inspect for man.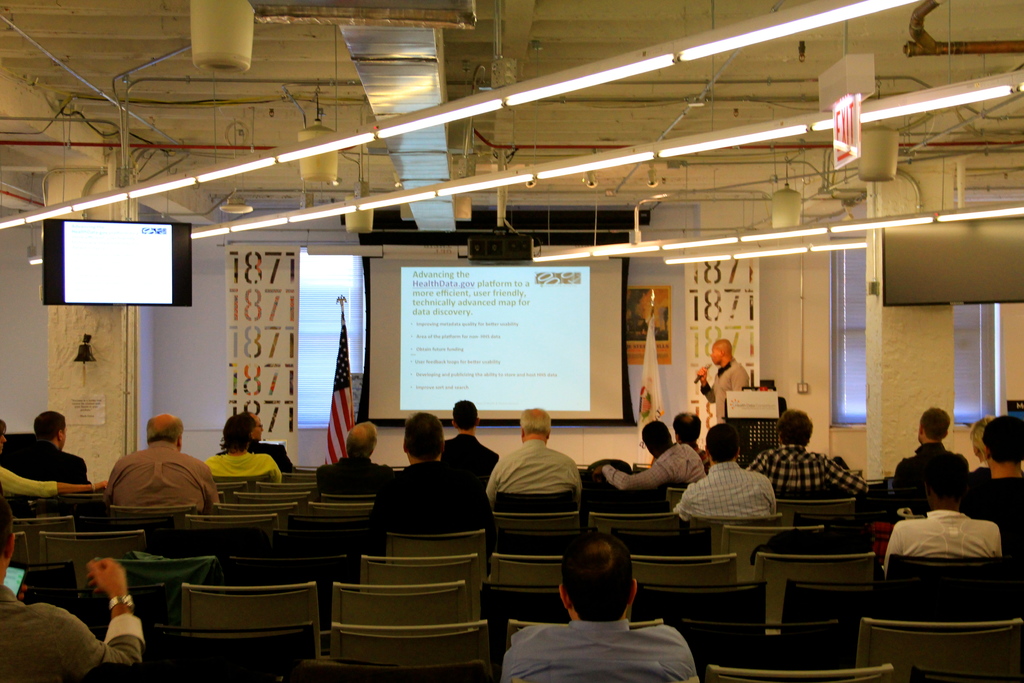
Inspection: left=8, top=406, right=94, bottom=486.
